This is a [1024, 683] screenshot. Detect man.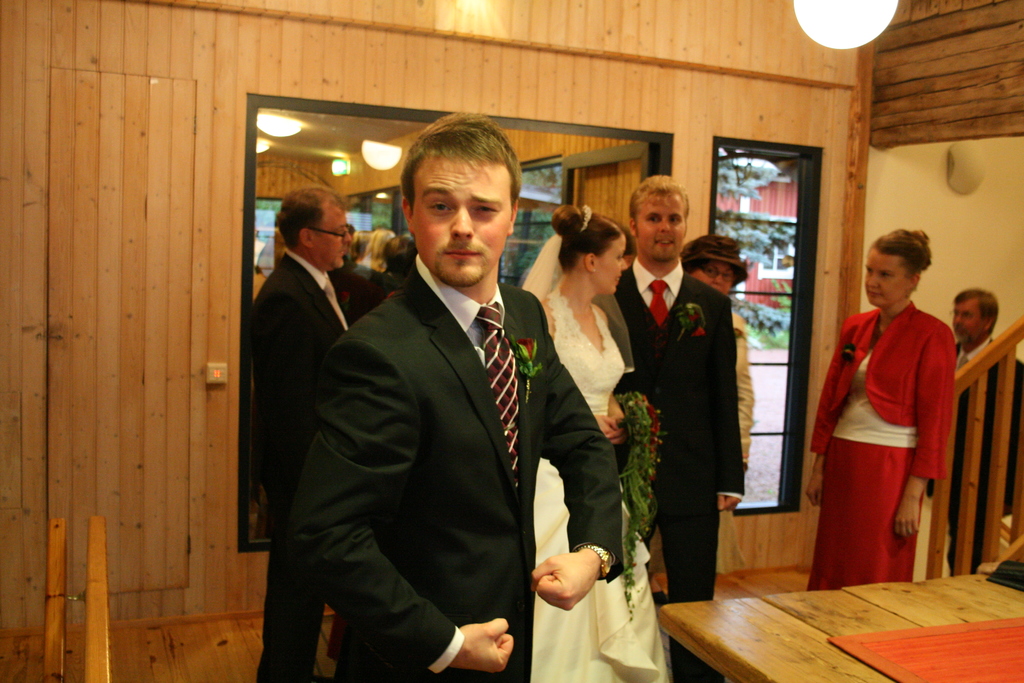
(604,170,750,682).
